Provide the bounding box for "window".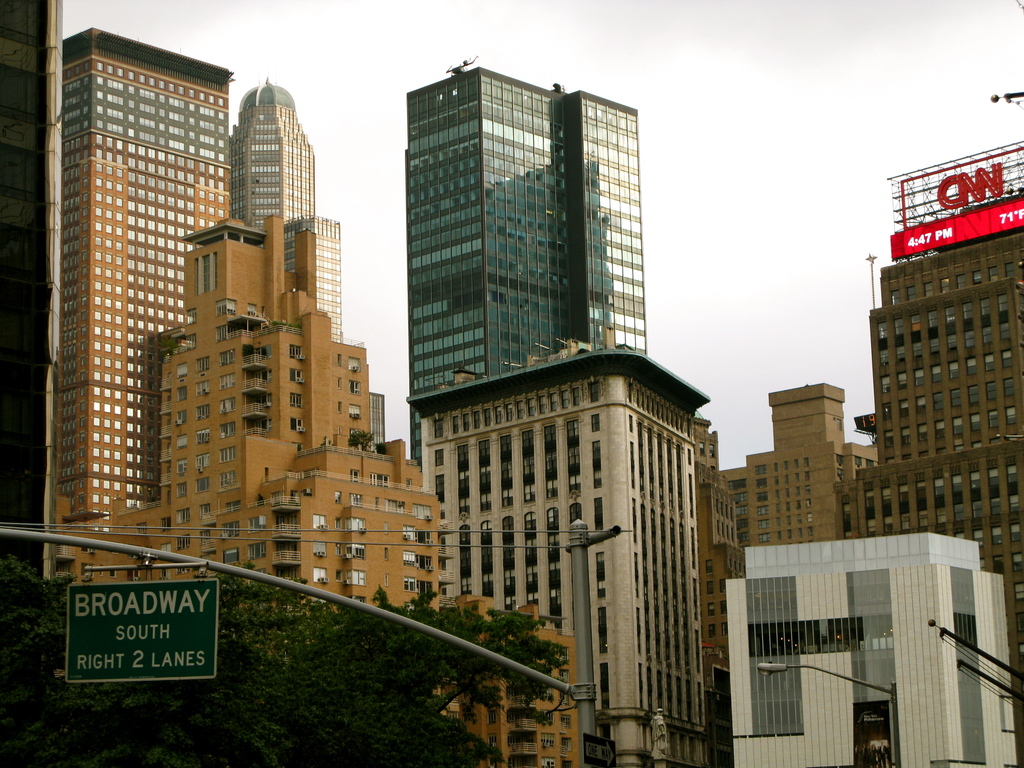
(347, 404, 365, 420).
